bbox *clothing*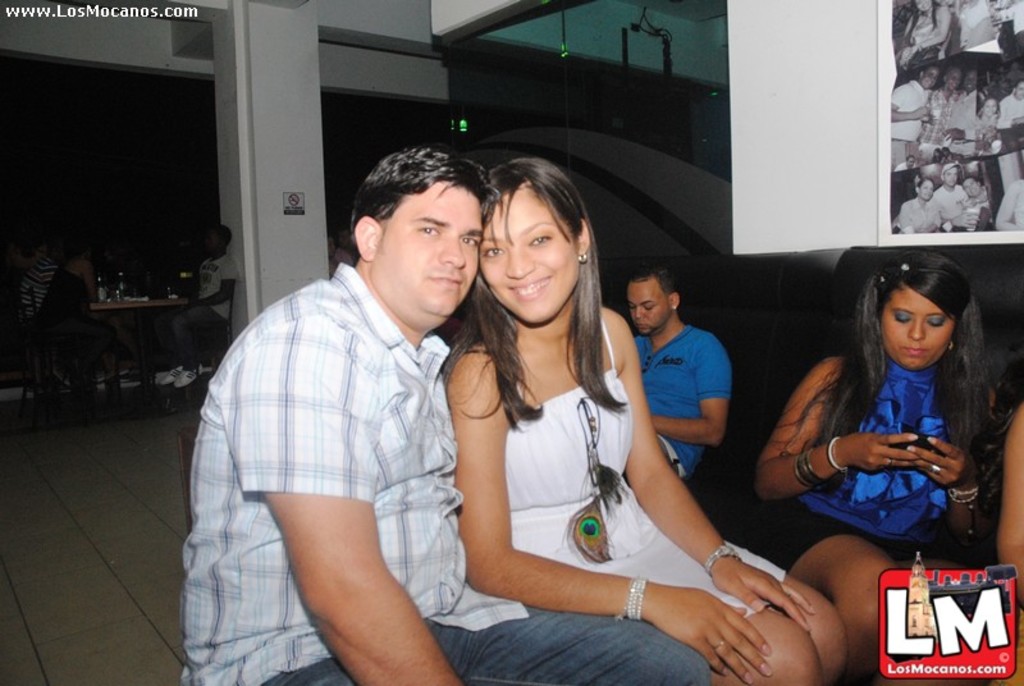
pyautogui.locateOnScreen(33, 266, 140, 378)
